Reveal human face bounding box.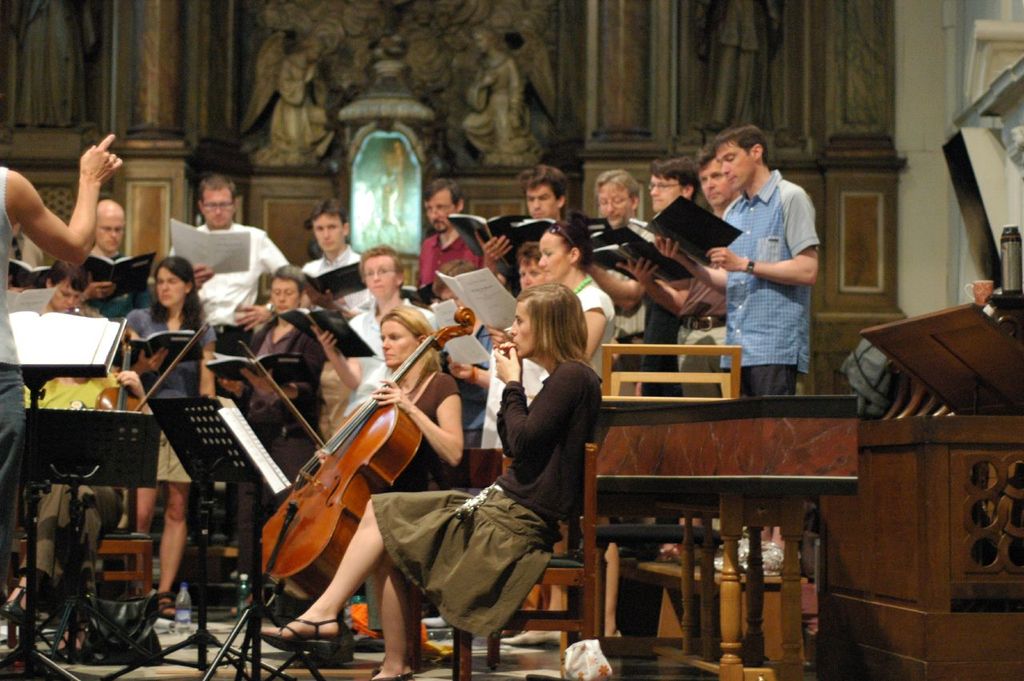
Revealed: [422,190,452,231].
